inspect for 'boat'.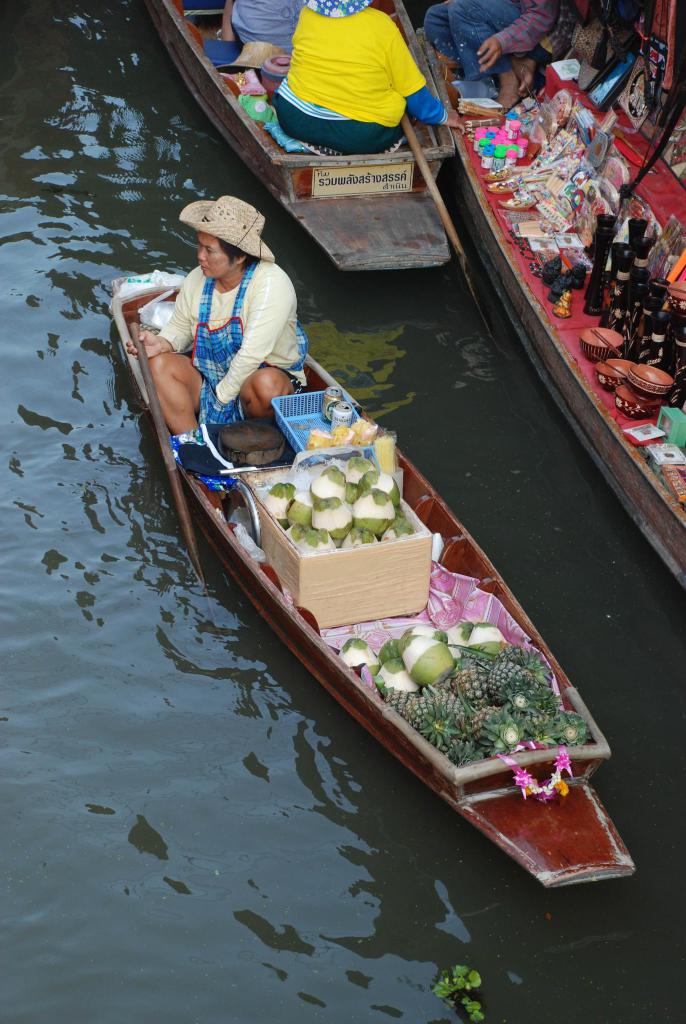
Inspection: 132:0:461:280.
